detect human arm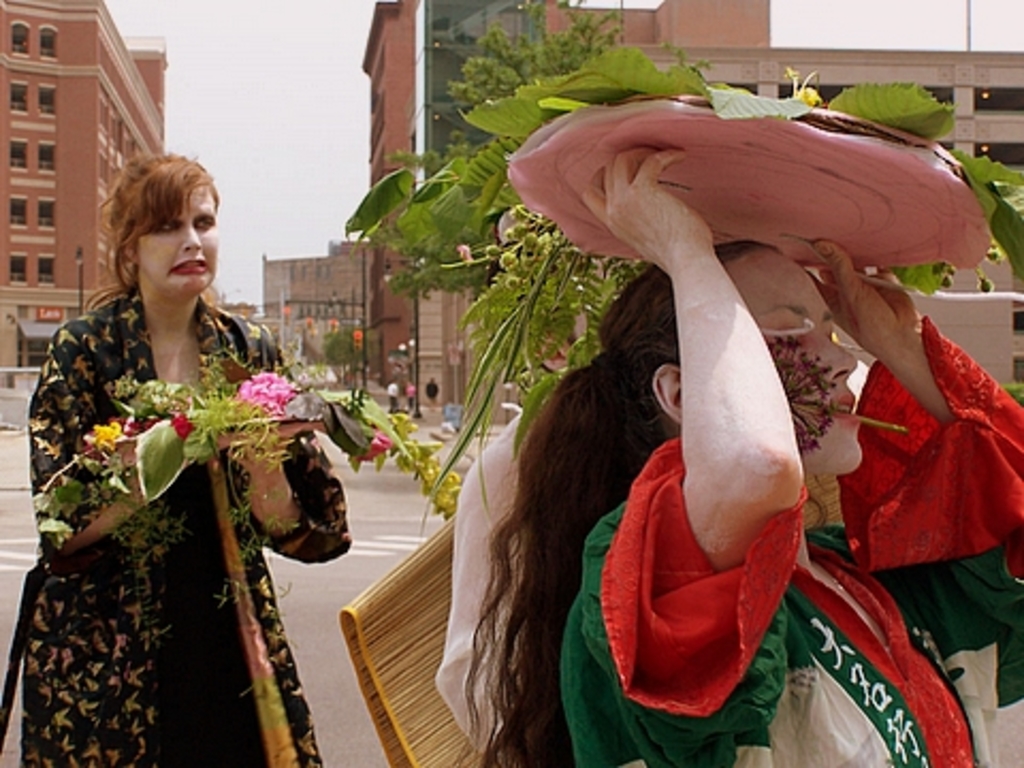
591:196:862:702
